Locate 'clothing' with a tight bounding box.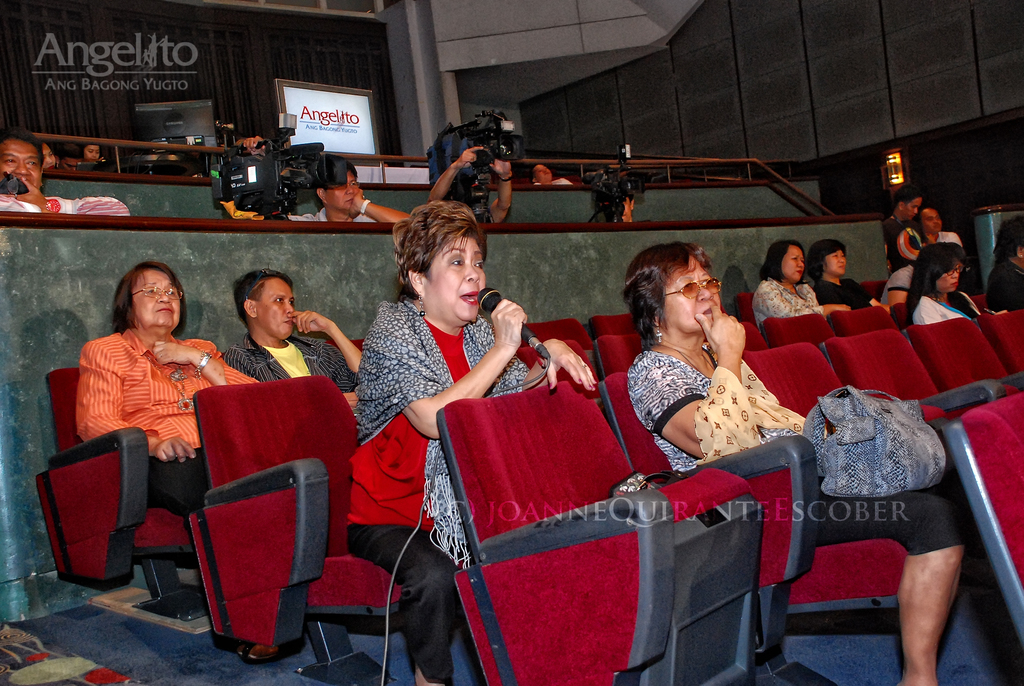
select_region(821, 279, 871, 319).
